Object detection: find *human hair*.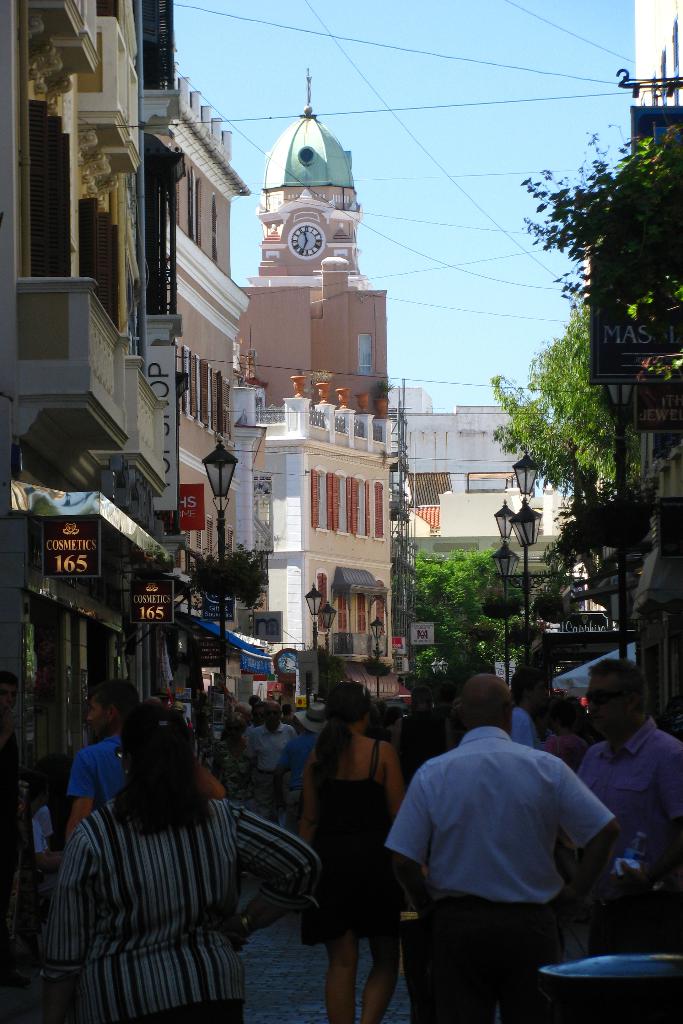
<bbox>317, 680, 378, 783</bbox>.
